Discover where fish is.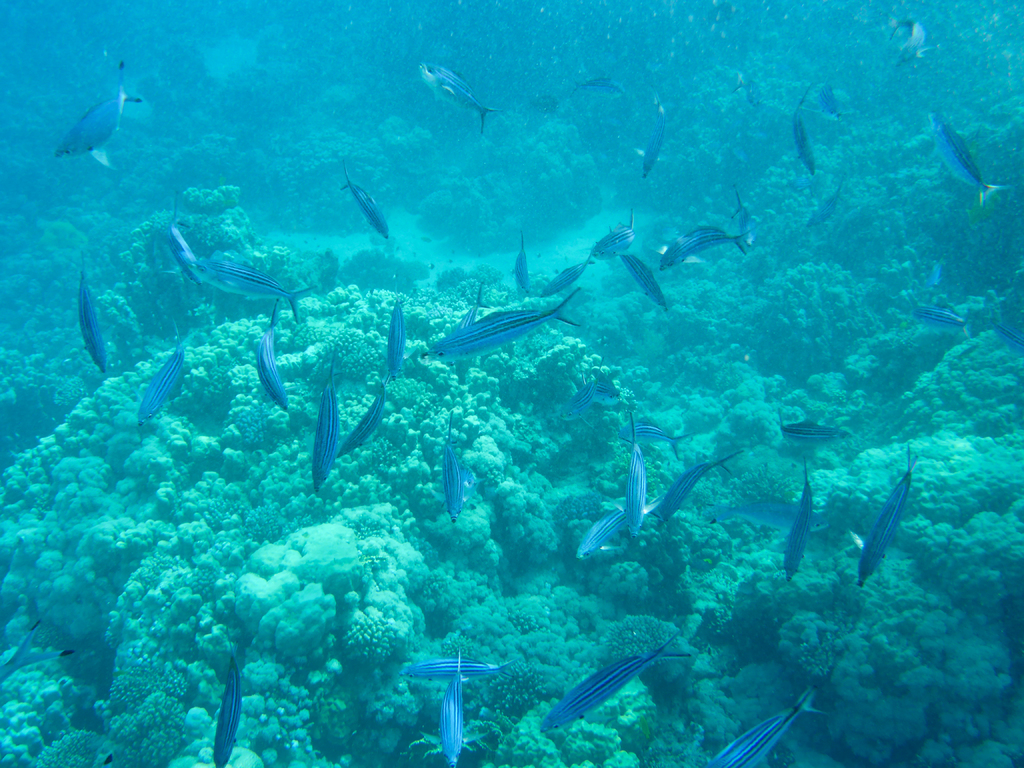
Discovered at (left=573, top=500, right=662, bottom=562).
